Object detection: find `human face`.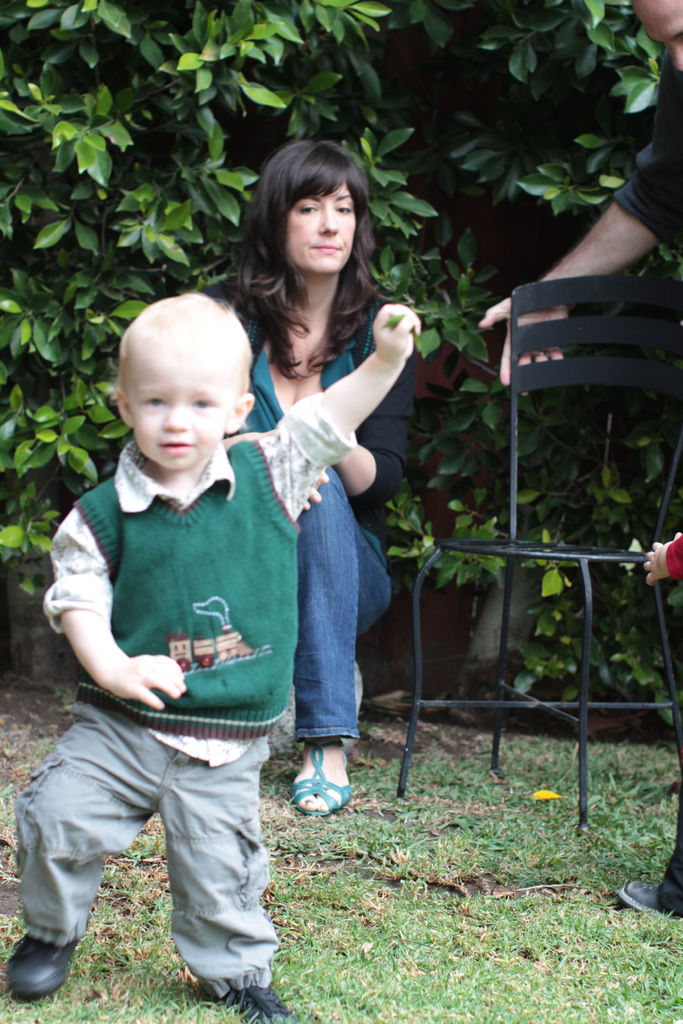
l=126, t=328, r=233, b=473.
